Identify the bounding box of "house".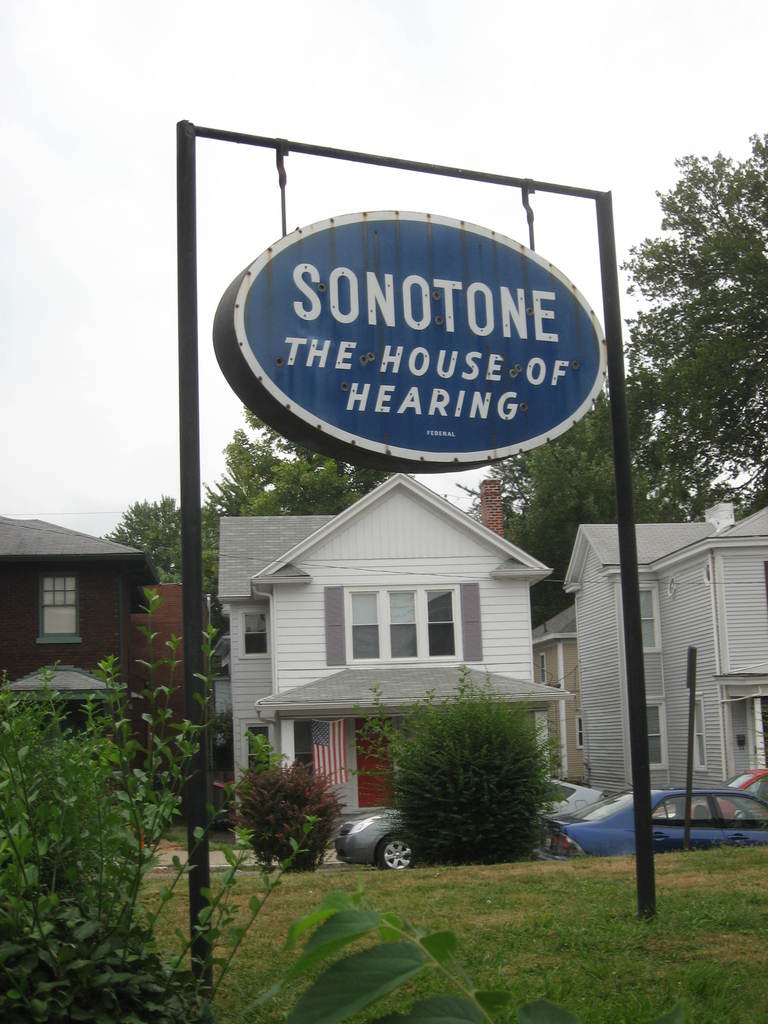
(x1=530, y1=495, x2=767, y2=803).
